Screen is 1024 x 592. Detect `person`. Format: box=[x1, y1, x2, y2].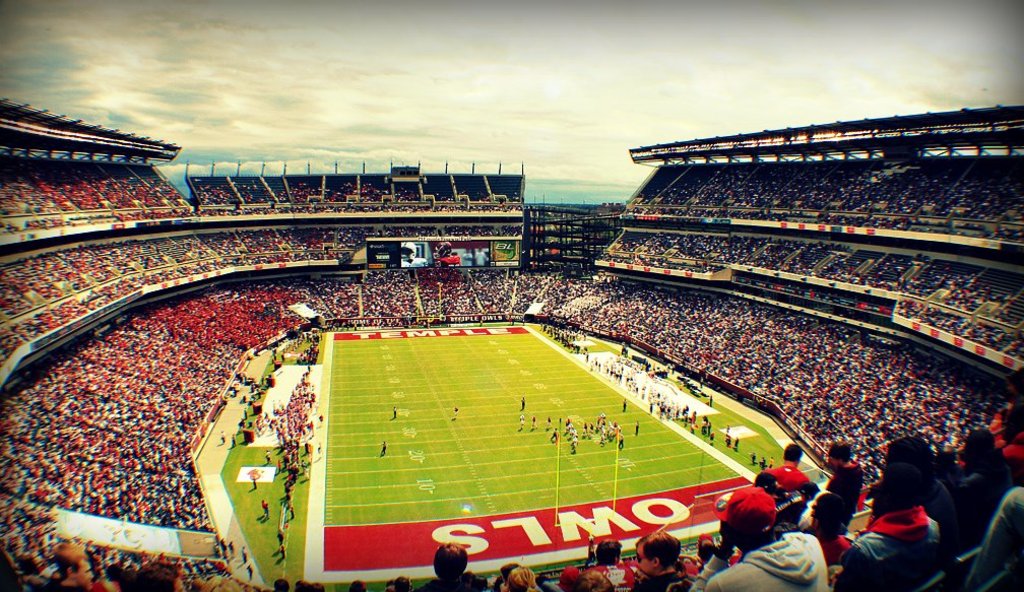
box=[768, 439, 816, 497].
